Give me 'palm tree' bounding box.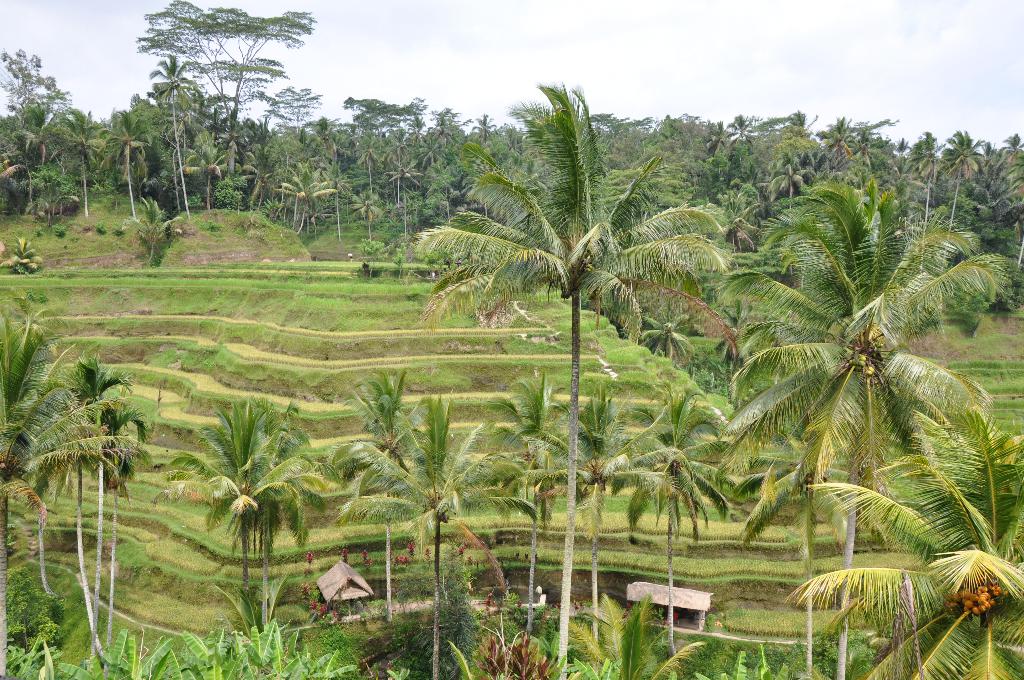
BBox(752, 180, 980, 630).
